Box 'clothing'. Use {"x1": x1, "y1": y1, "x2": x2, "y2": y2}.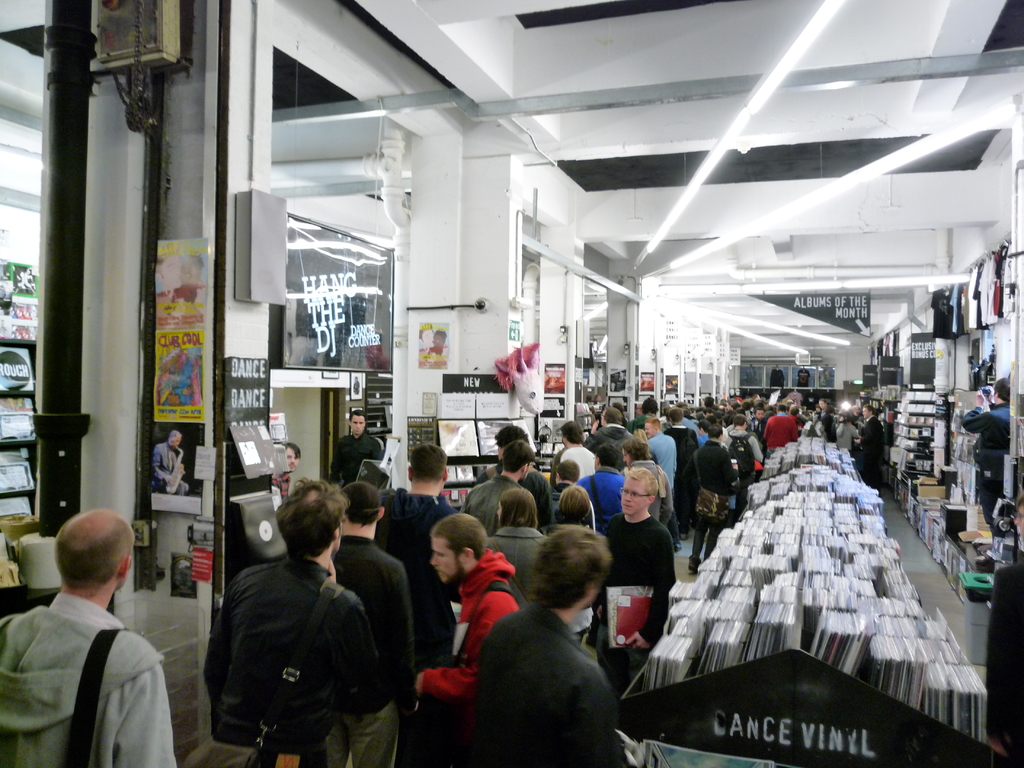
{"x1": 760, "y1": 410, "x2": 800, "y2": 458}.
